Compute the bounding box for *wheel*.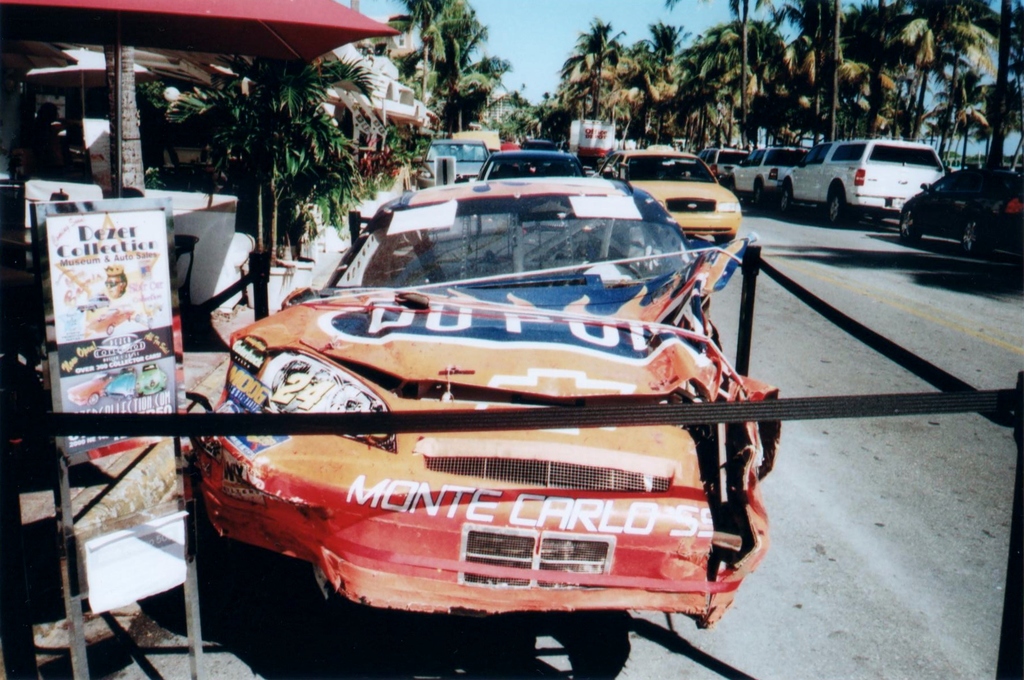
<region>900, 211, 925, 238</region>.
